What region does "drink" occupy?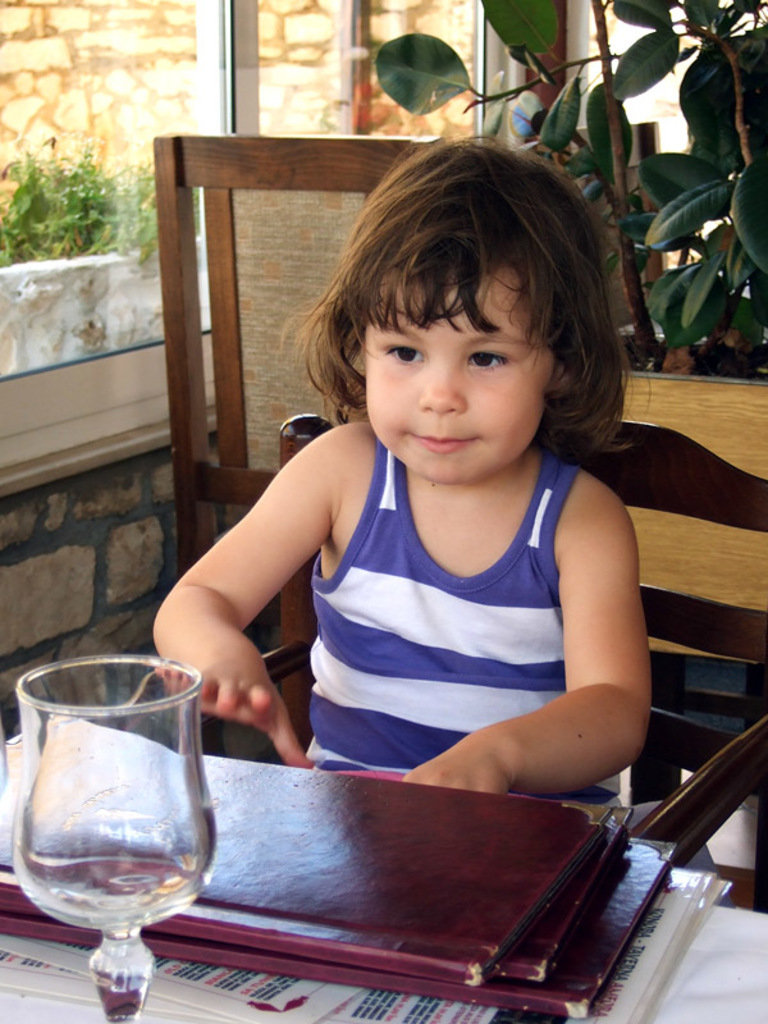
33, 867, 200, 959.
